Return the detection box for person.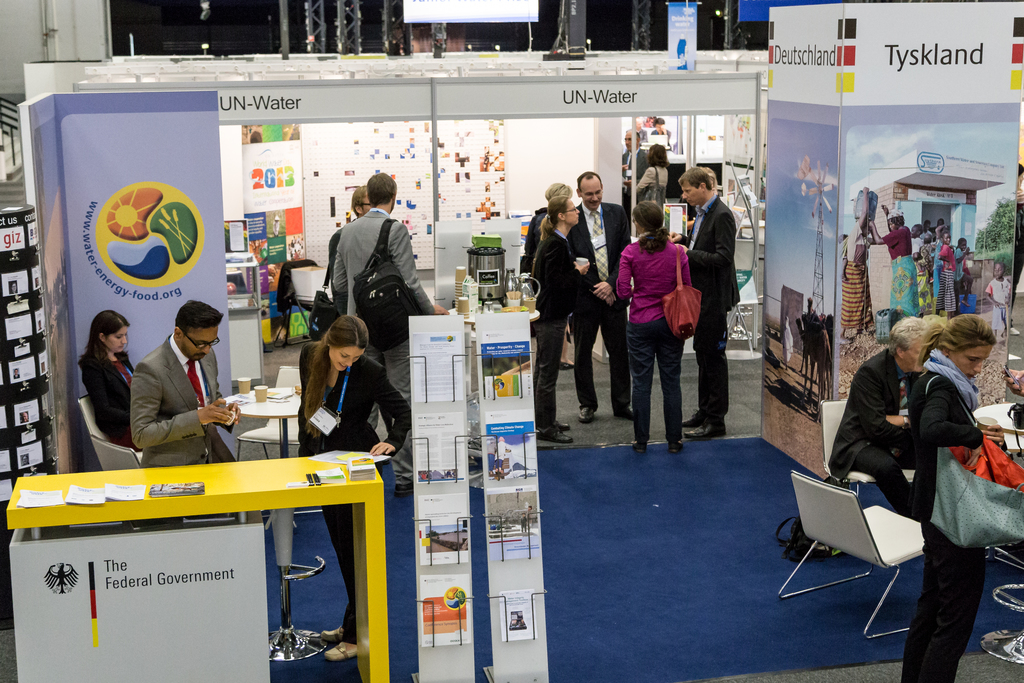
{"left": 666, "top": 163, "right": 741, "bottom": 447}.
